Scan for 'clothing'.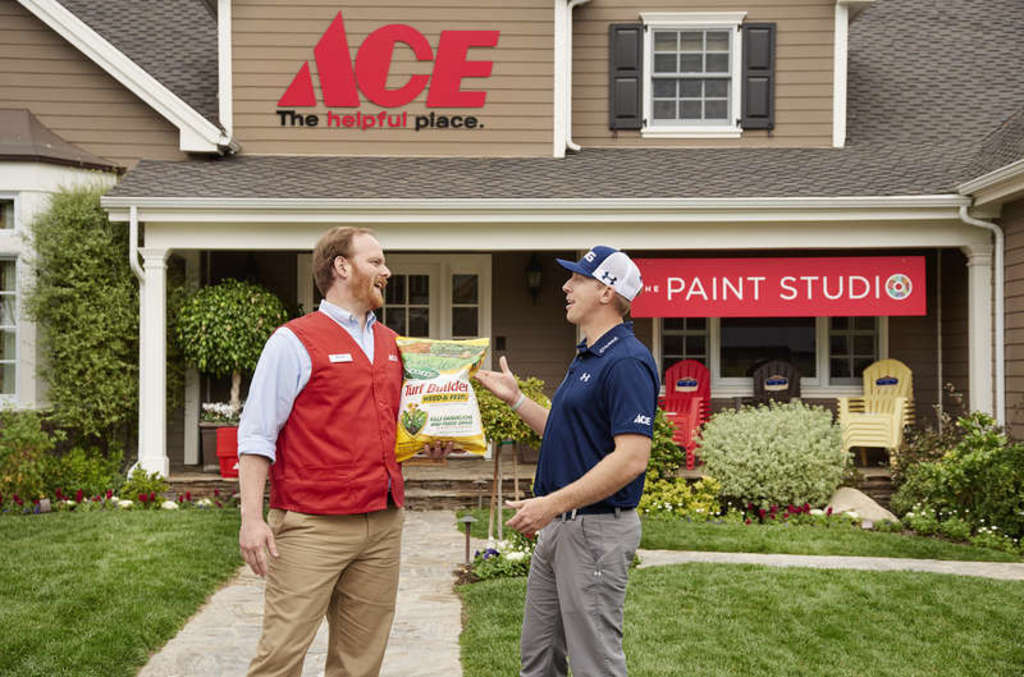
Scan result: (x1=512, y1=315, x2=657, y2=676).
